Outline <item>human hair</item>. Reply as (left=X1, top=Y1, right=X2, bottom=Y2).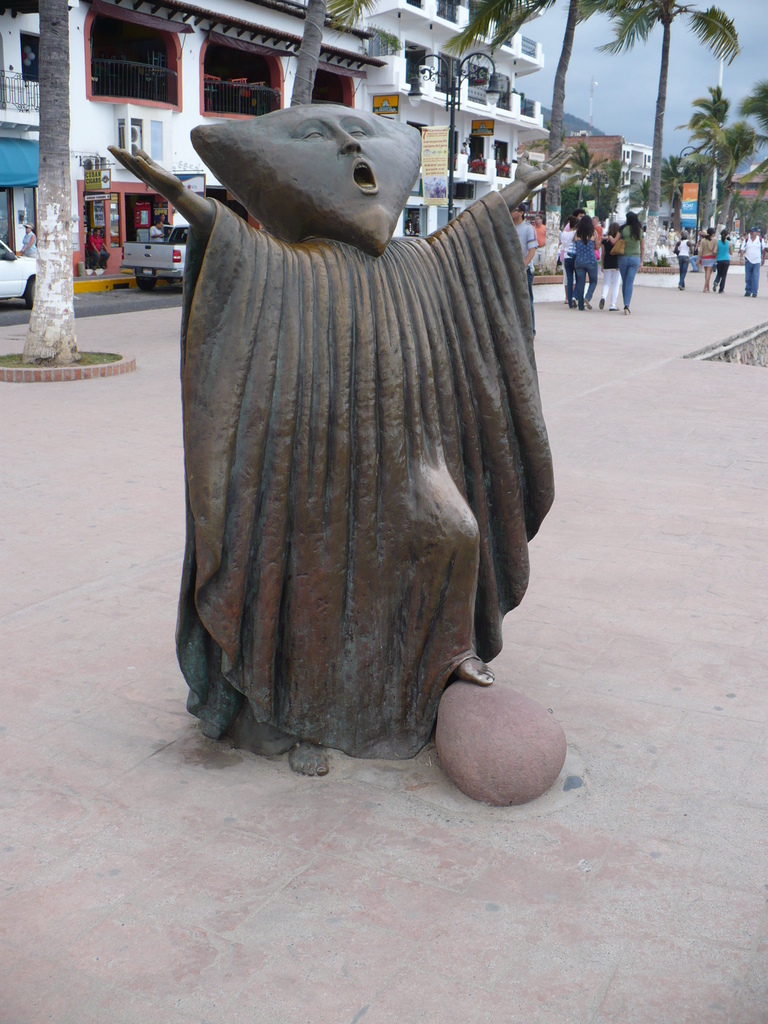
(left=630, top=214, right=644, bottom=241).
